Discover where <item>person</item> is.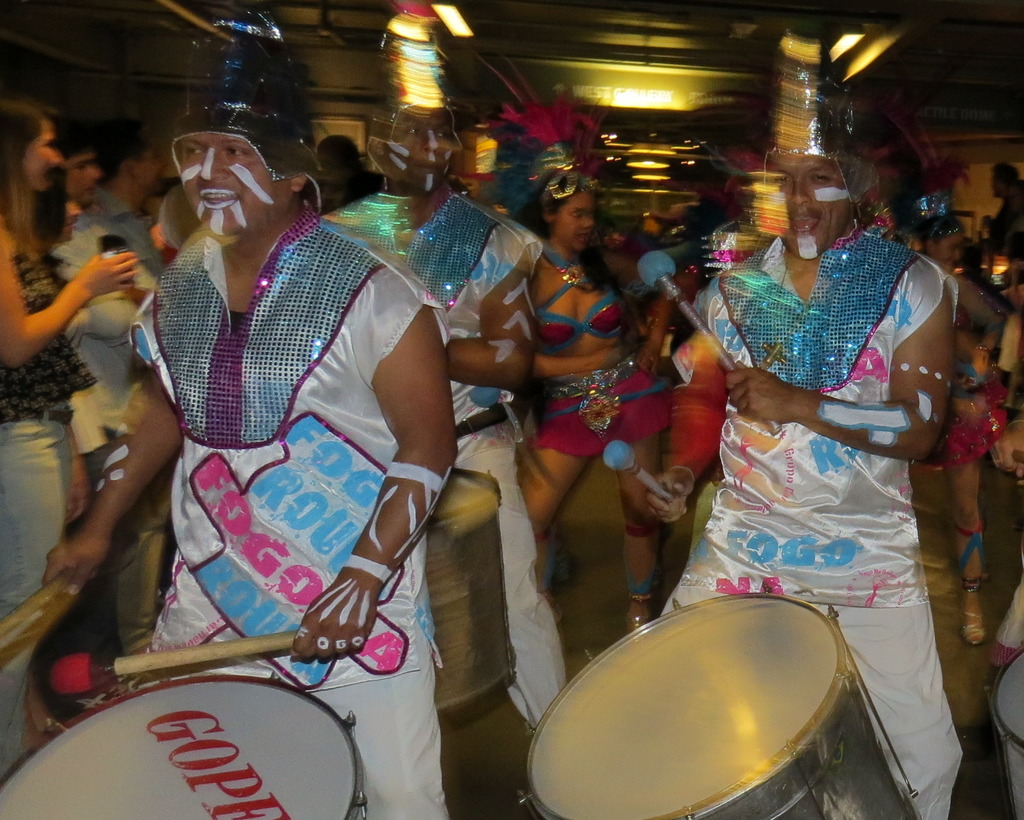
Discovered at detection(993, 160, 1023, 252).
